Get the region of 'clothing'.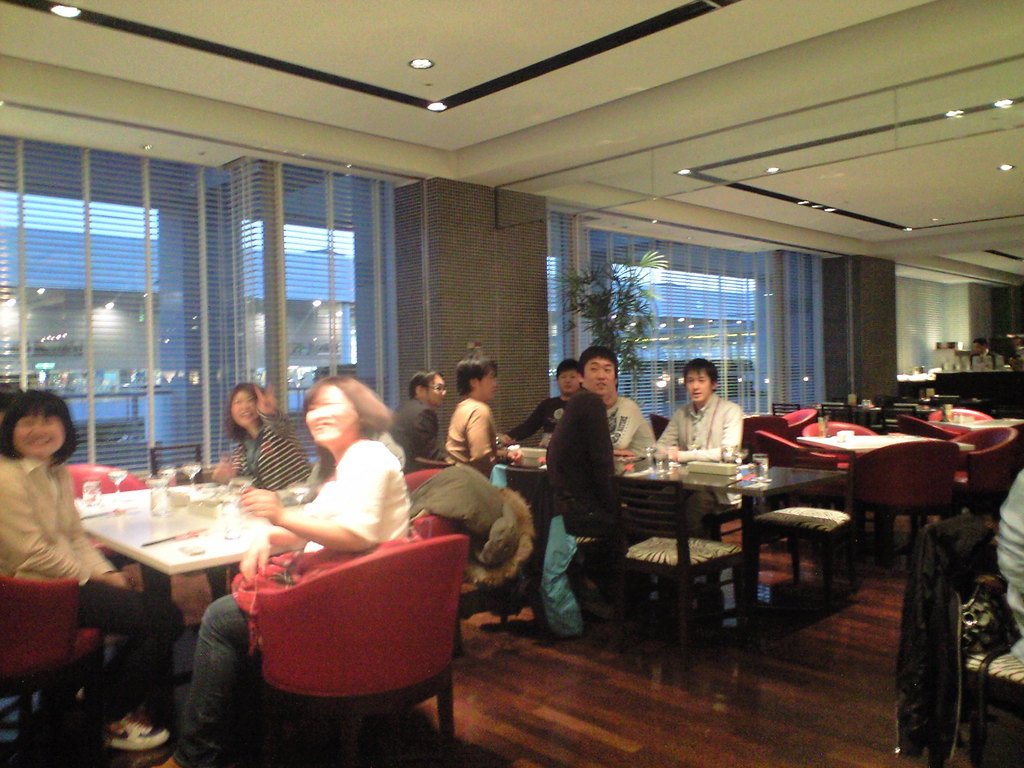
pyautogui.locateOnScreen(173, 434, 411, 764).
